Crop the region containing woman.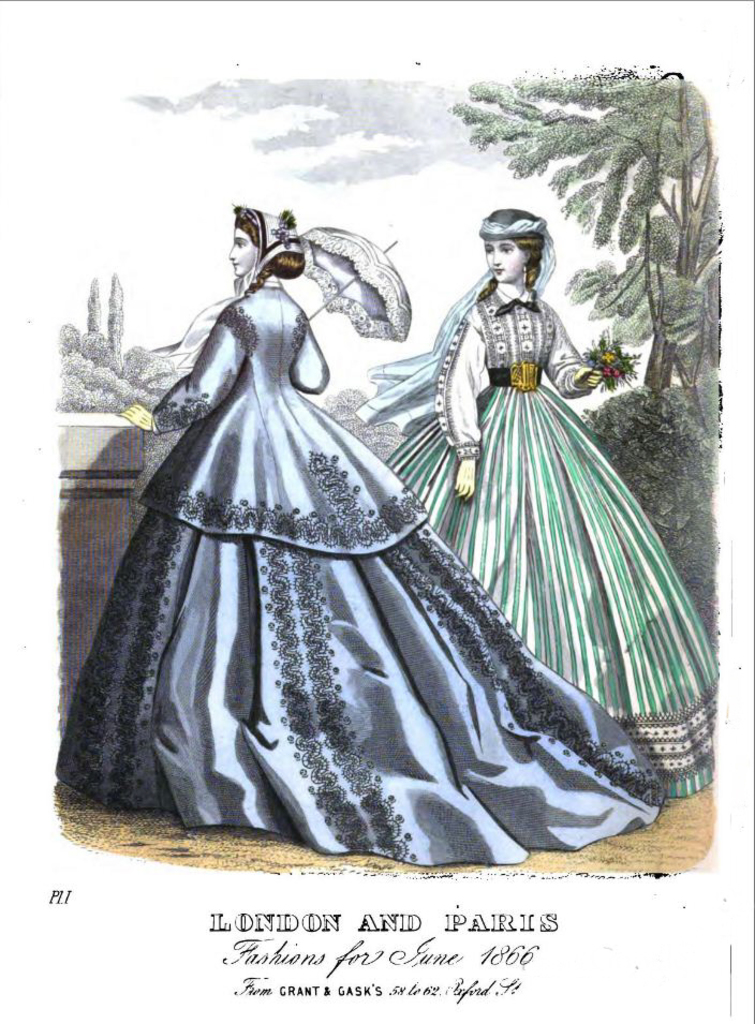
Crop region: bbox(354, 211, 723, 795).
